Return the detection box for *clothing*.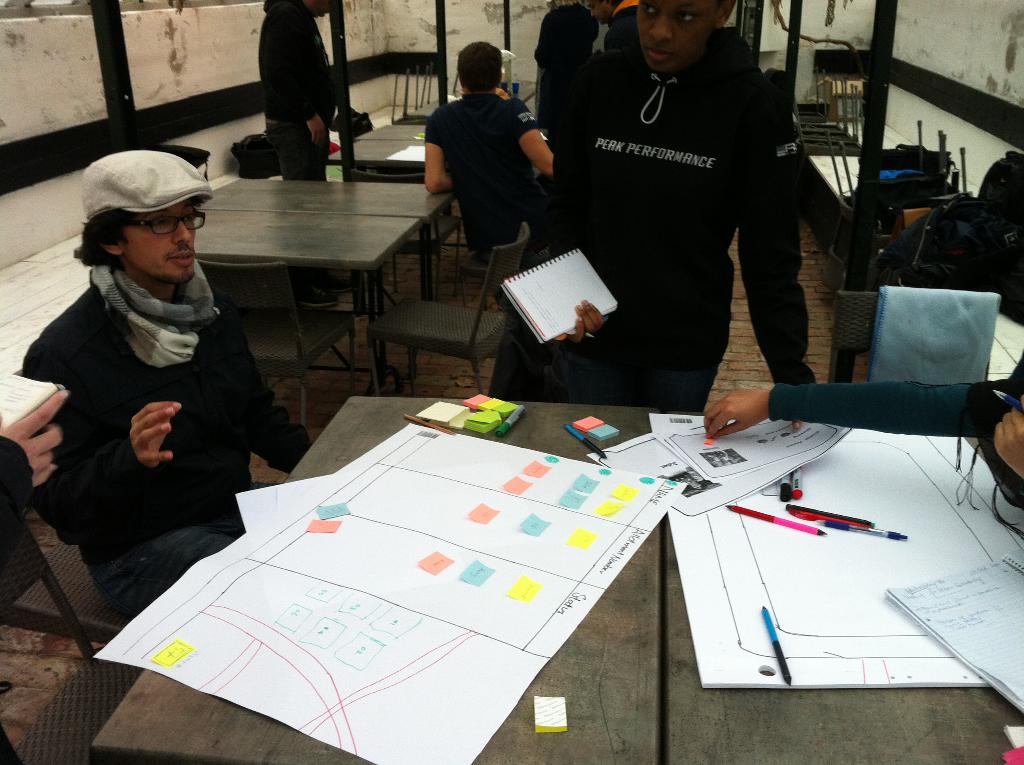
box(420, 93, 542, 303).
